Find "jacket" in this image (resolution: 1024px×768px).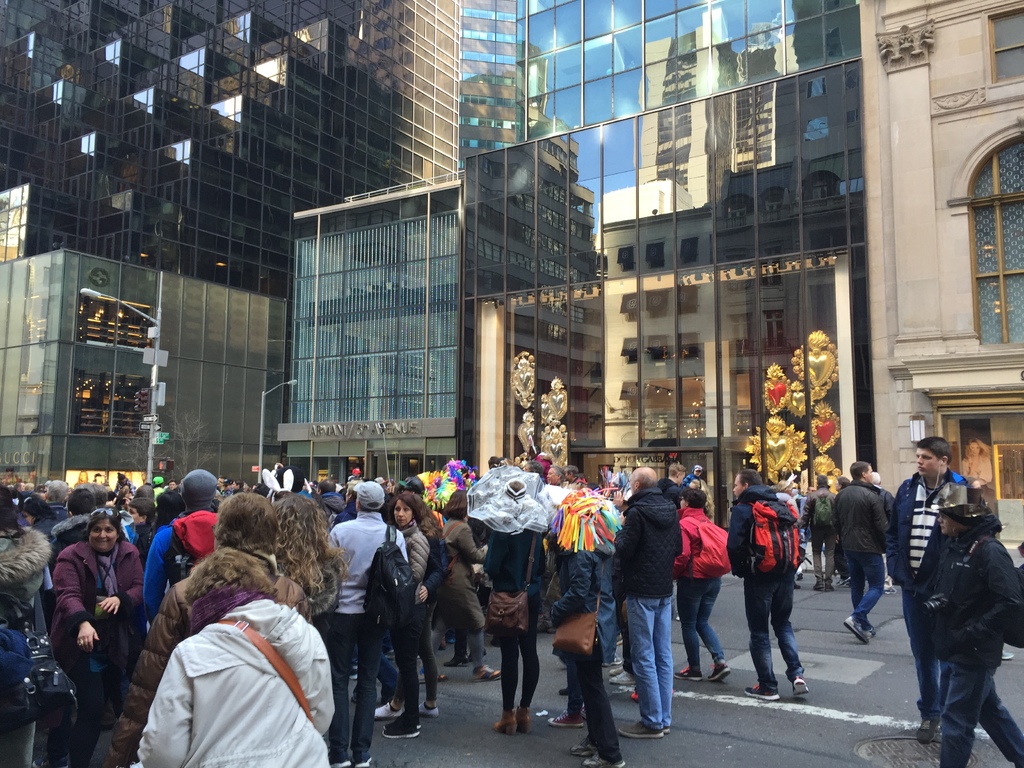
box=[137, 505, 219, 621].
